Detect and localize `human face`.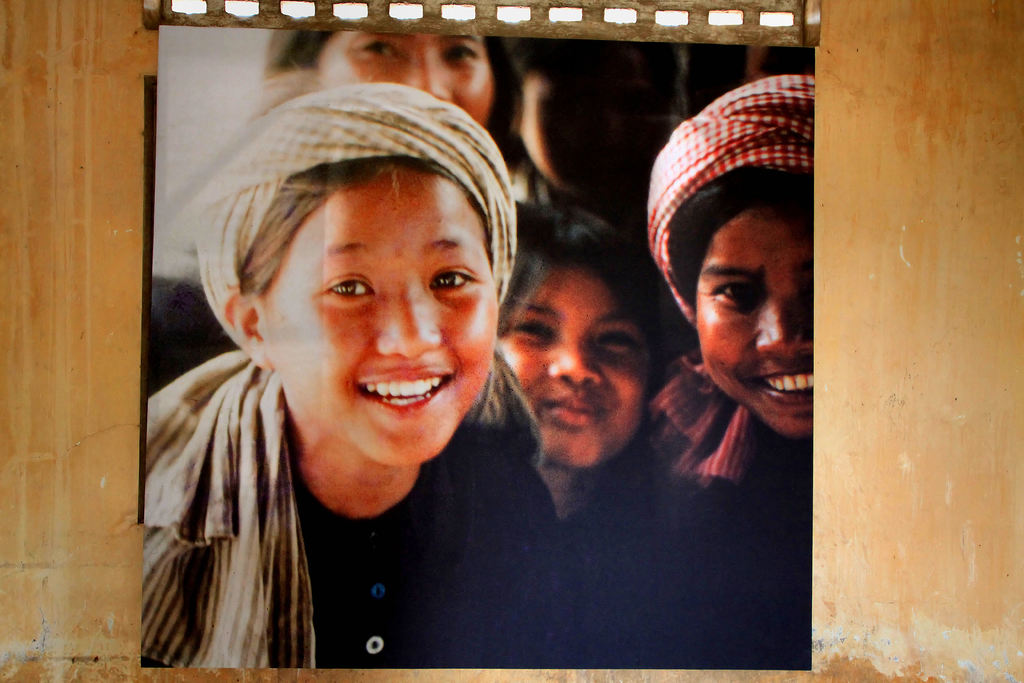
Localized at 700/204/816/437.
